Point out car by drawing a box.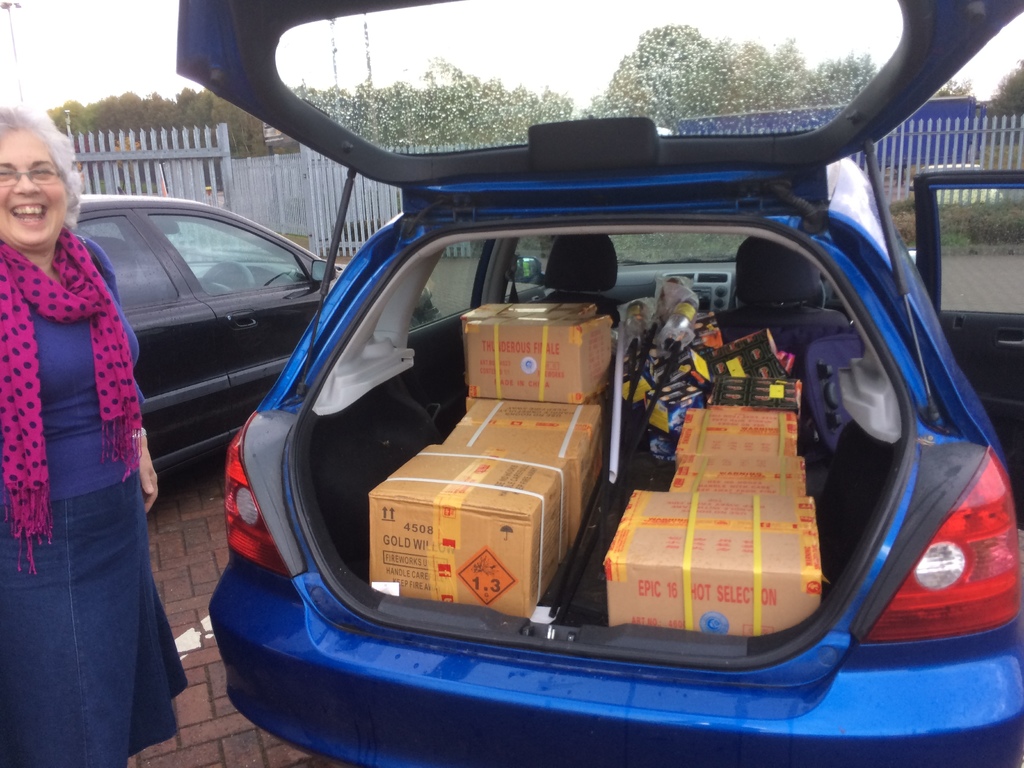
174 0 1023 767.
